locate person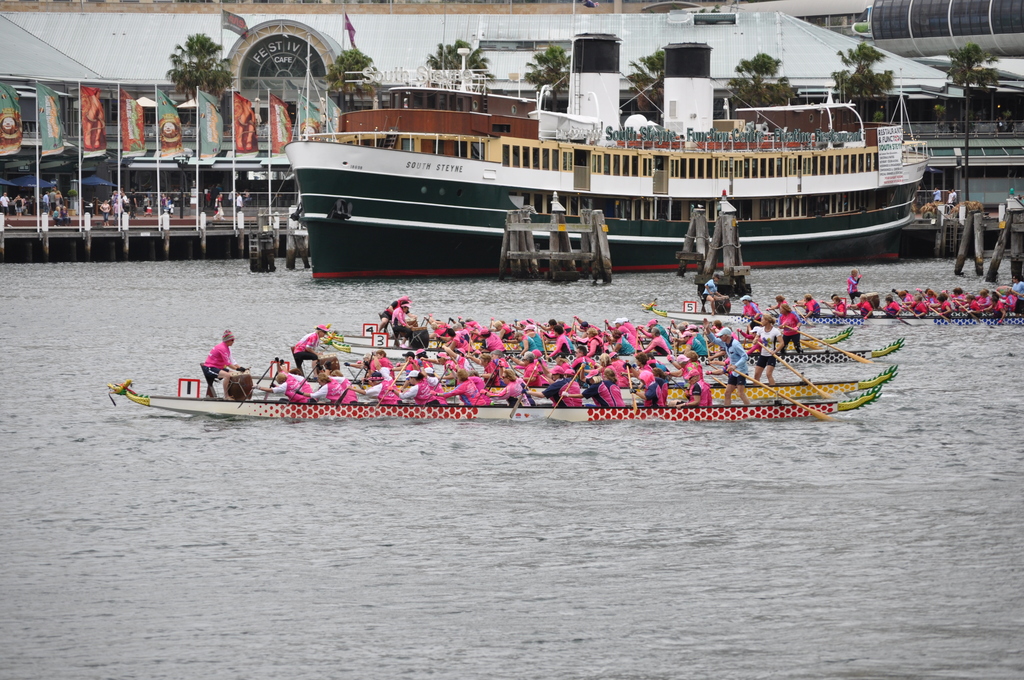
rect(391, 298, 420, 341)
